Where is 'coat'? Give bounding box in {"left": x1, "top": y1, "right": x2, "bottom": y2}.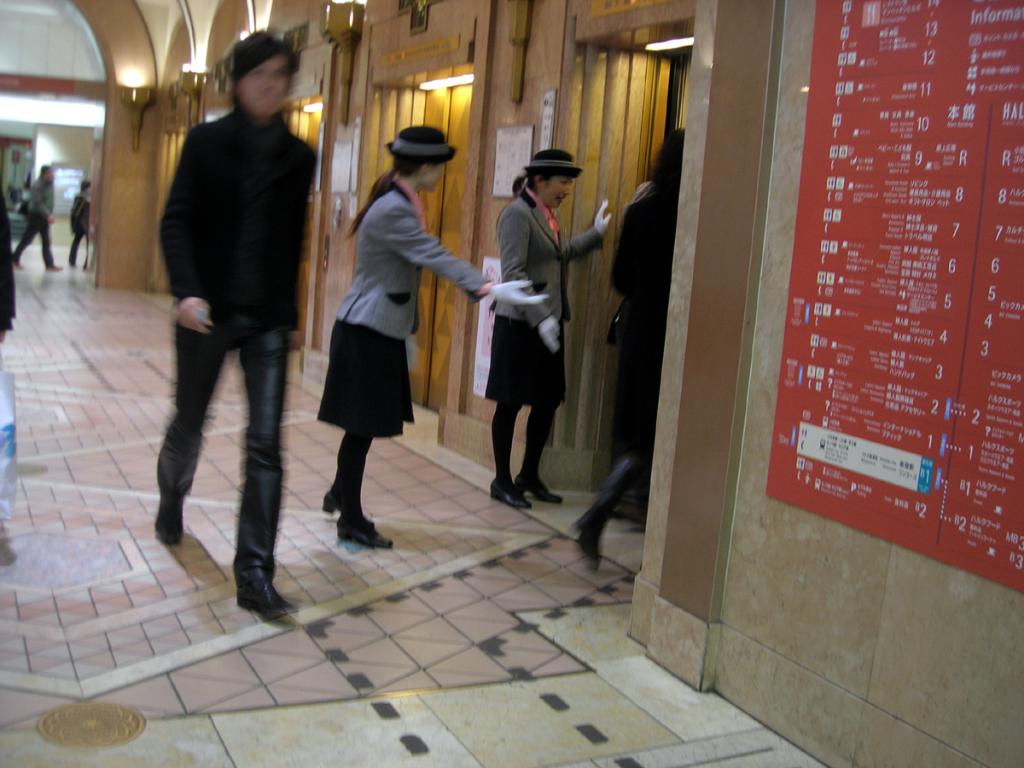
{"left": 495, "top": 179, "right": 608, "bottom": 335}.
